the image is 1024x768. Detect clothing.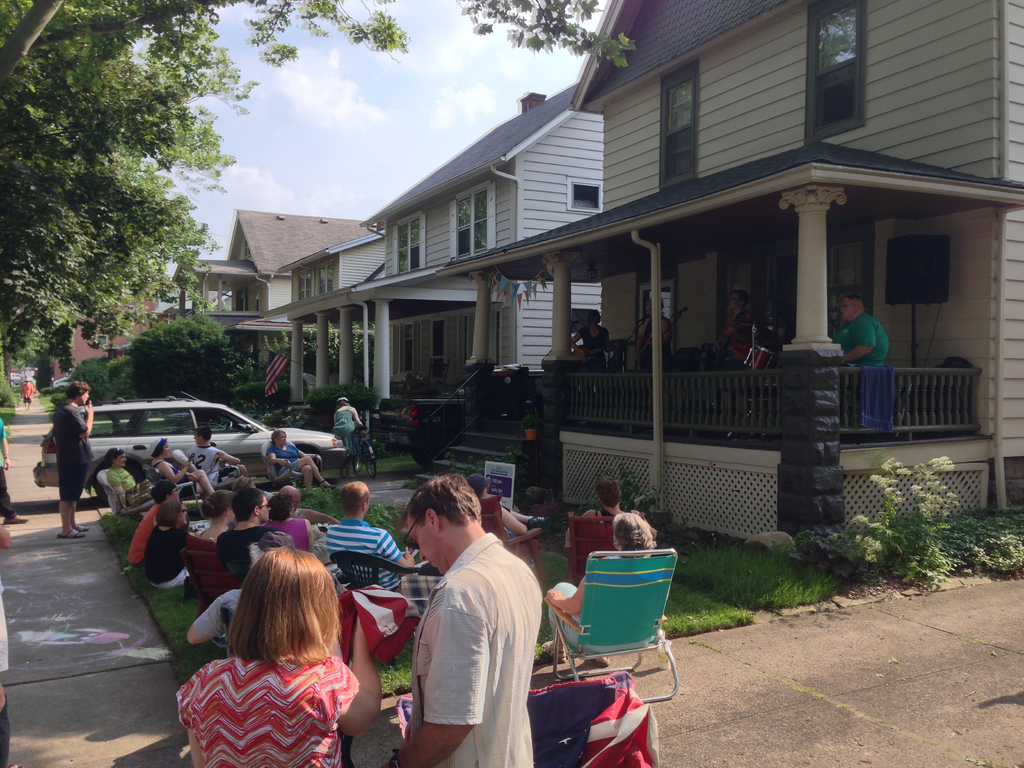
Detection: select_region(323, 511, 399, 585).
